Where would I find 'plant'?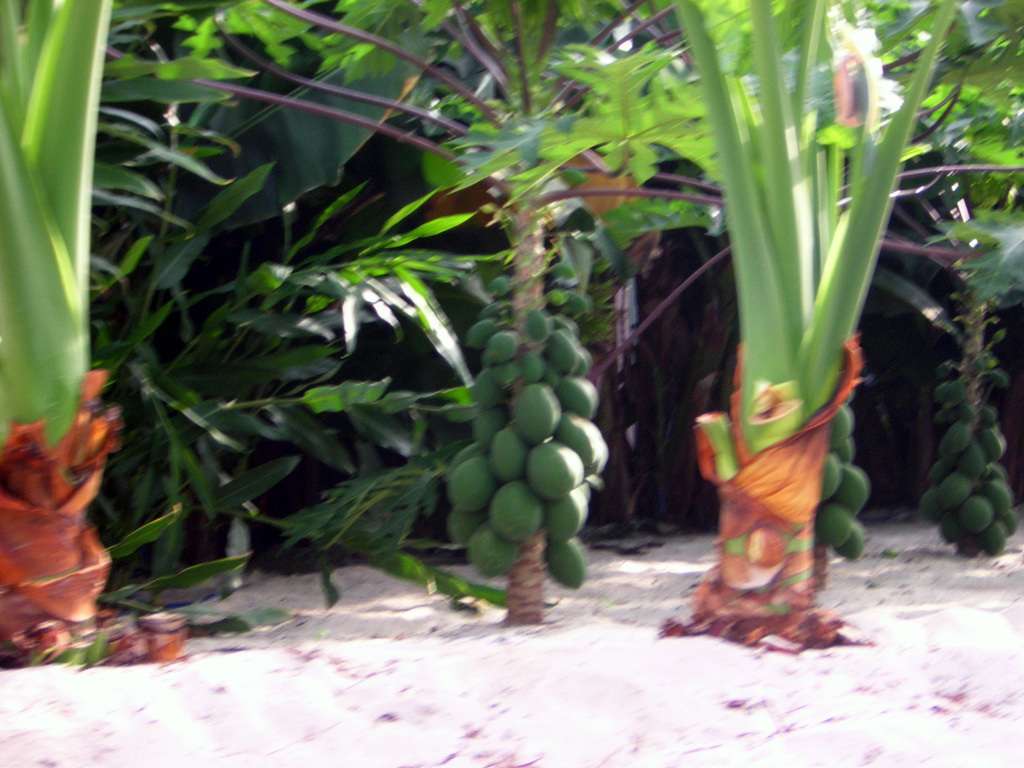
At detection(676, 54, 964, 617).
